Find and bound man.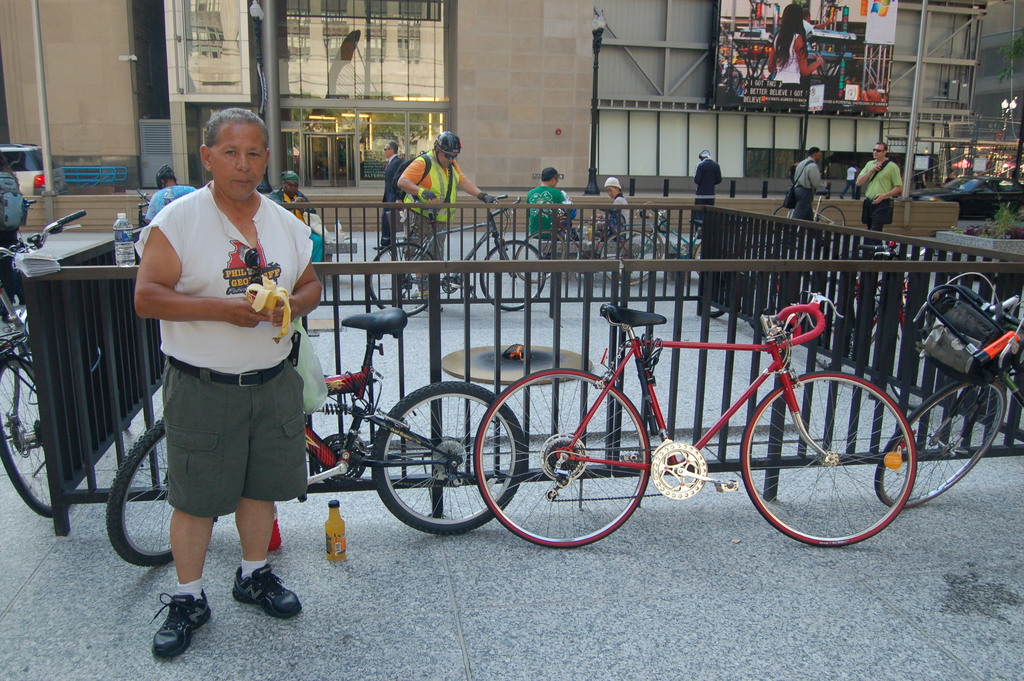
Bound: 122,118,324,625.
